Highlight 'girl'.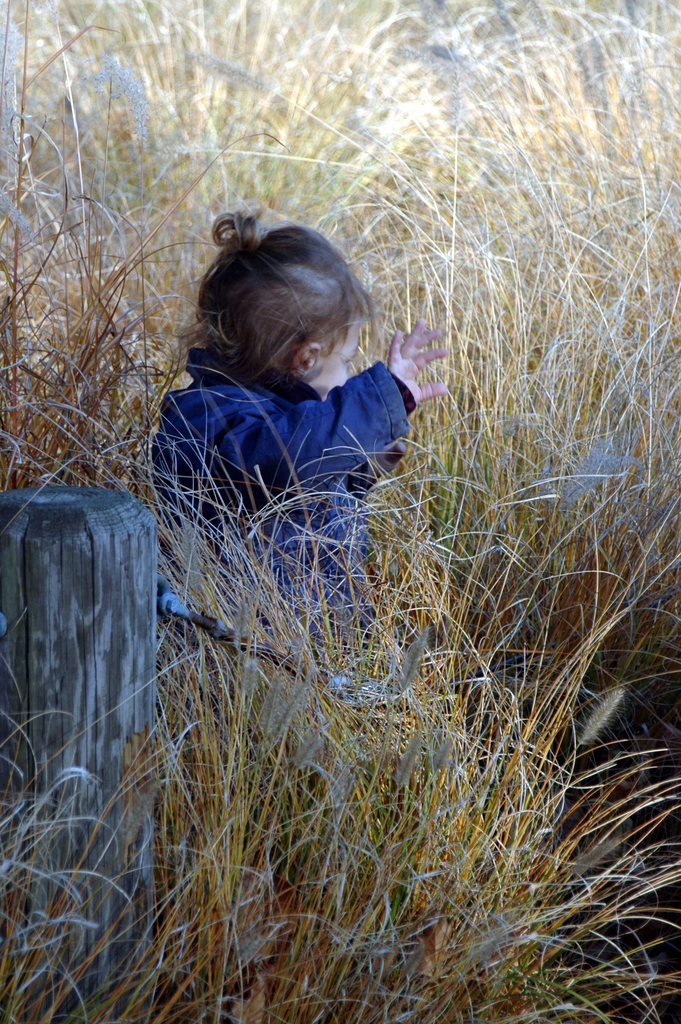
Highlighted region: left=142, top=204, right=455, bottom=679.
